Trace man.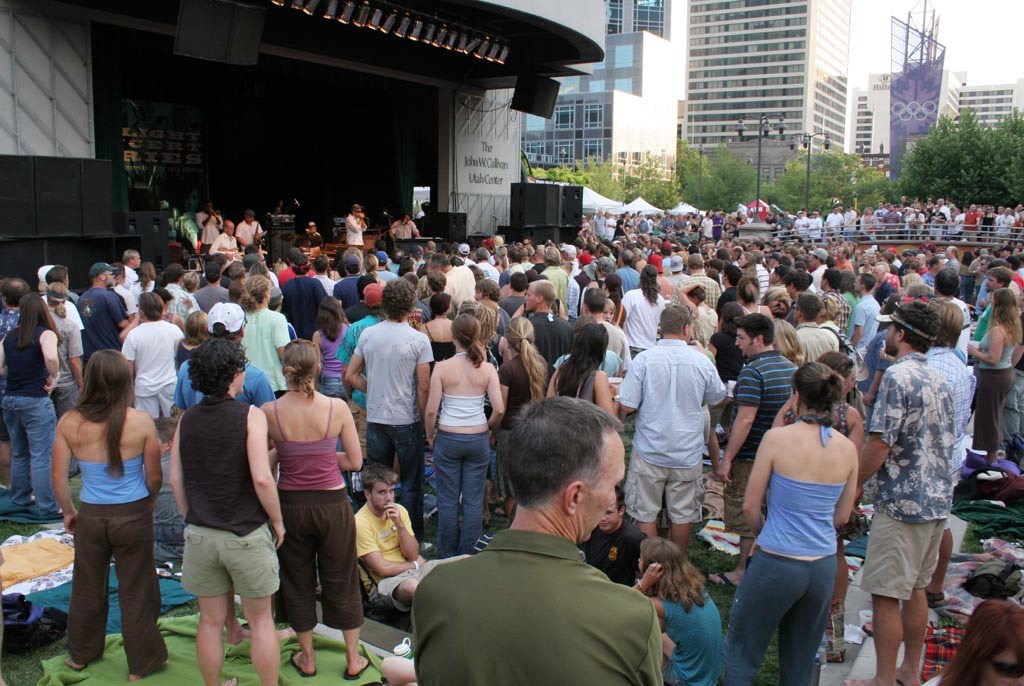
Traced to left=430, top=256, right=478, bottom=324.
